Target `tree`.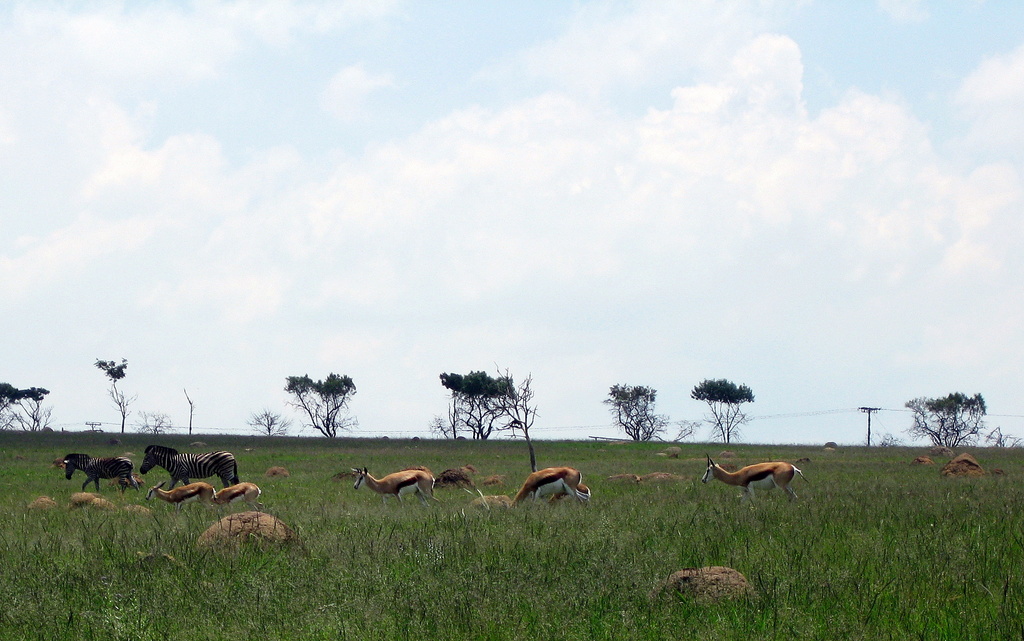
Target region: bbox=(914, 387, 999, 465).
